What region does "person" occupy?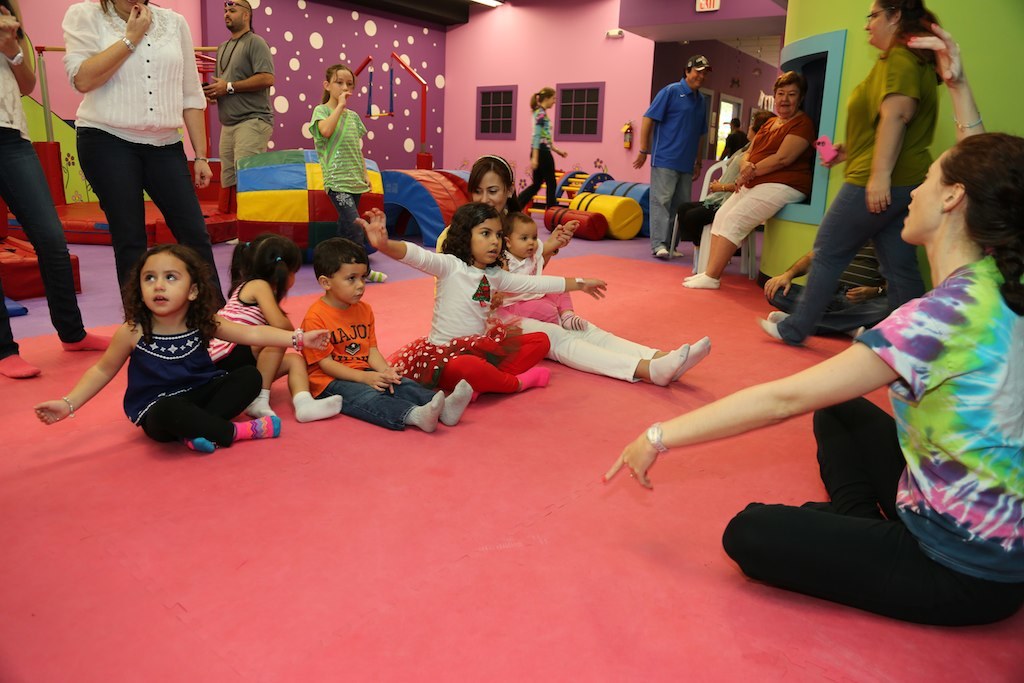
box=[755, 0, 926, 350].
